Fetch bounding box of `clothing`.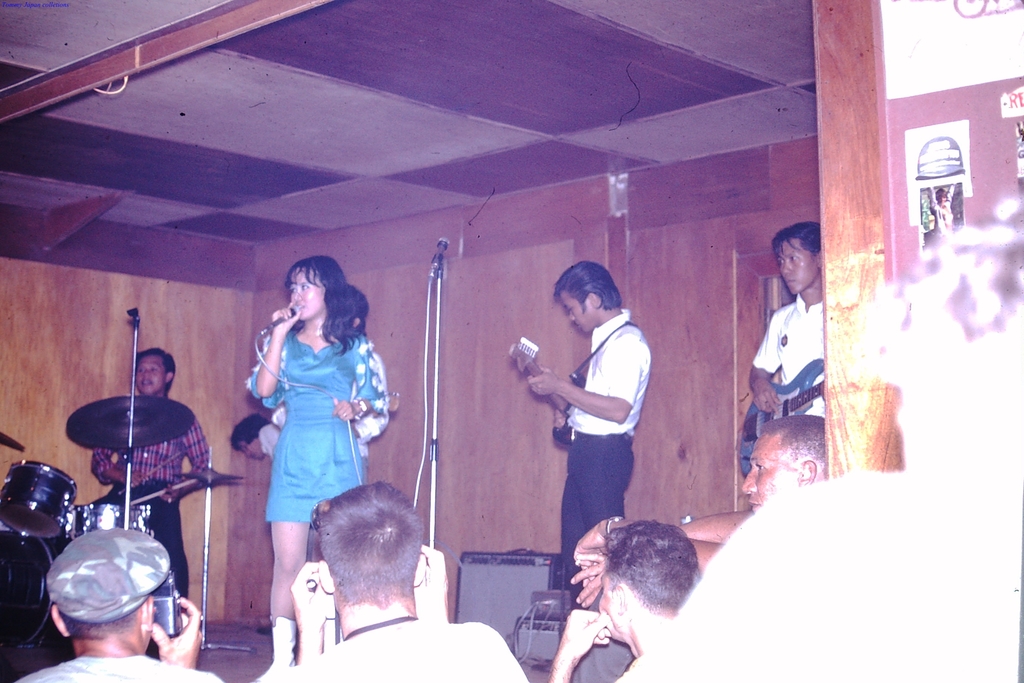
Bbox: 559 308 649 591.
